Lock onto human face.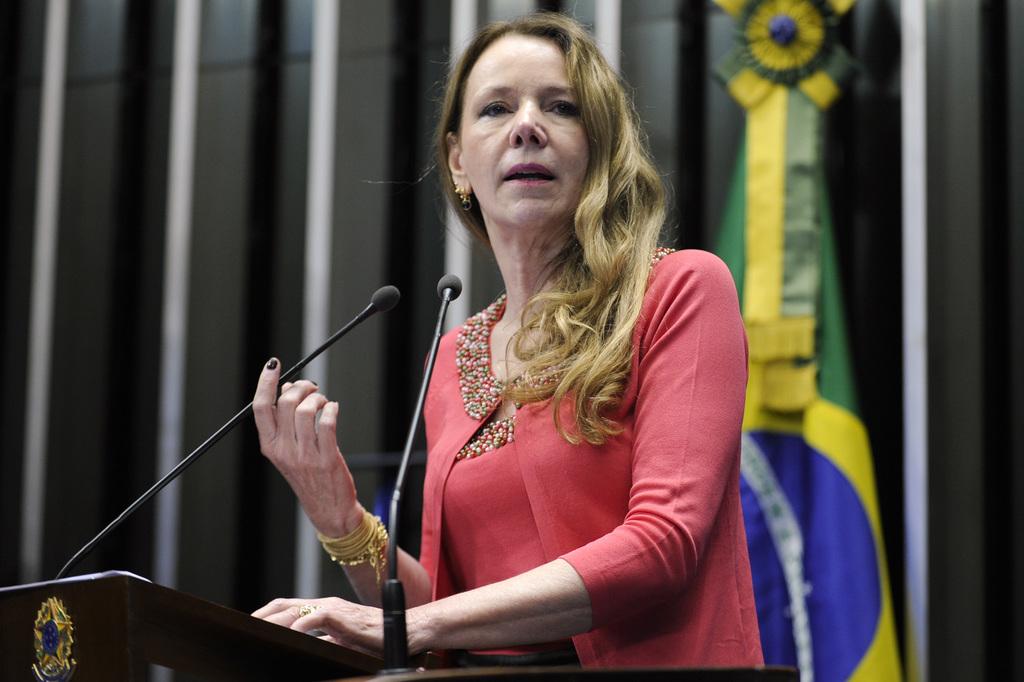
Locked: (left=454, top=28, right=588, bottom=220).
